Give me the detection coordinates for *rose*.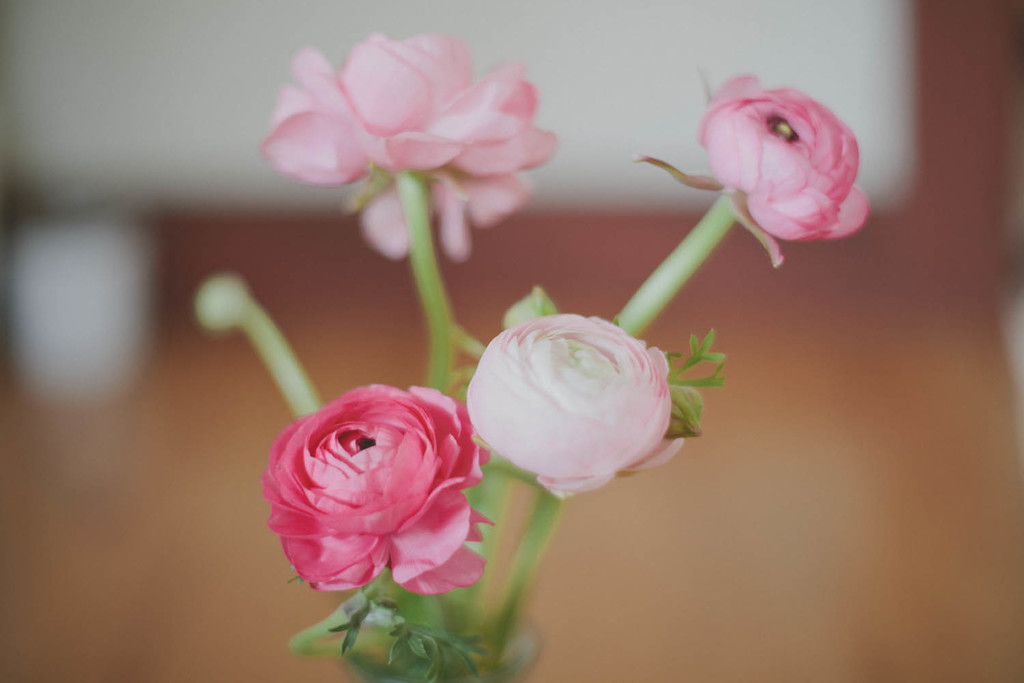
265, 29, 553, 264.
